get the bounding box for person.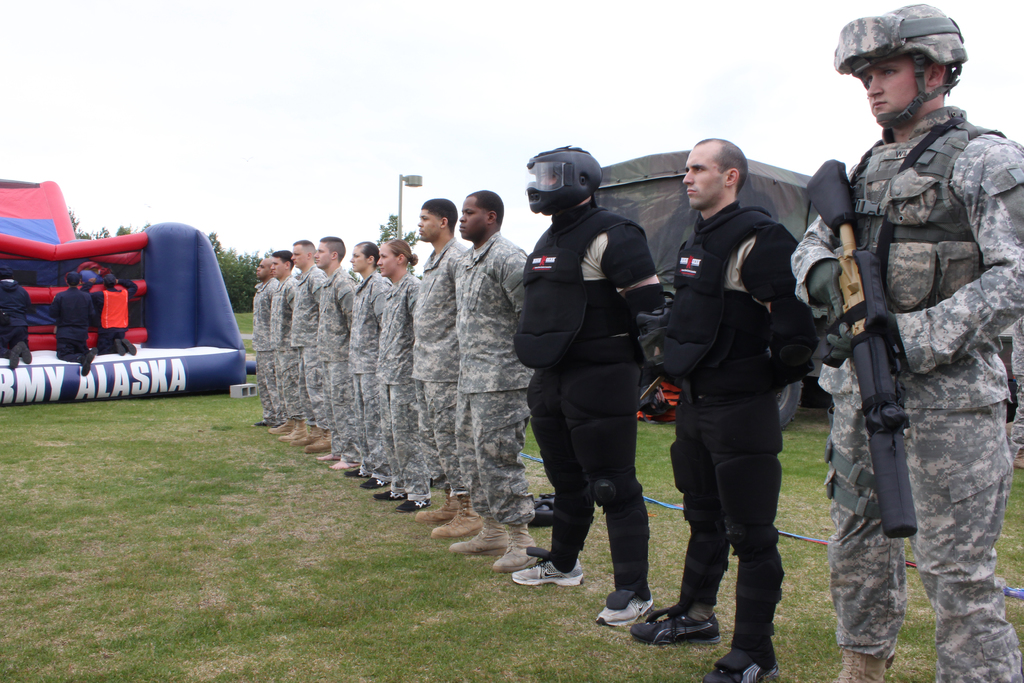
[x1=790, y1=5, x2=1023, y2=682].
